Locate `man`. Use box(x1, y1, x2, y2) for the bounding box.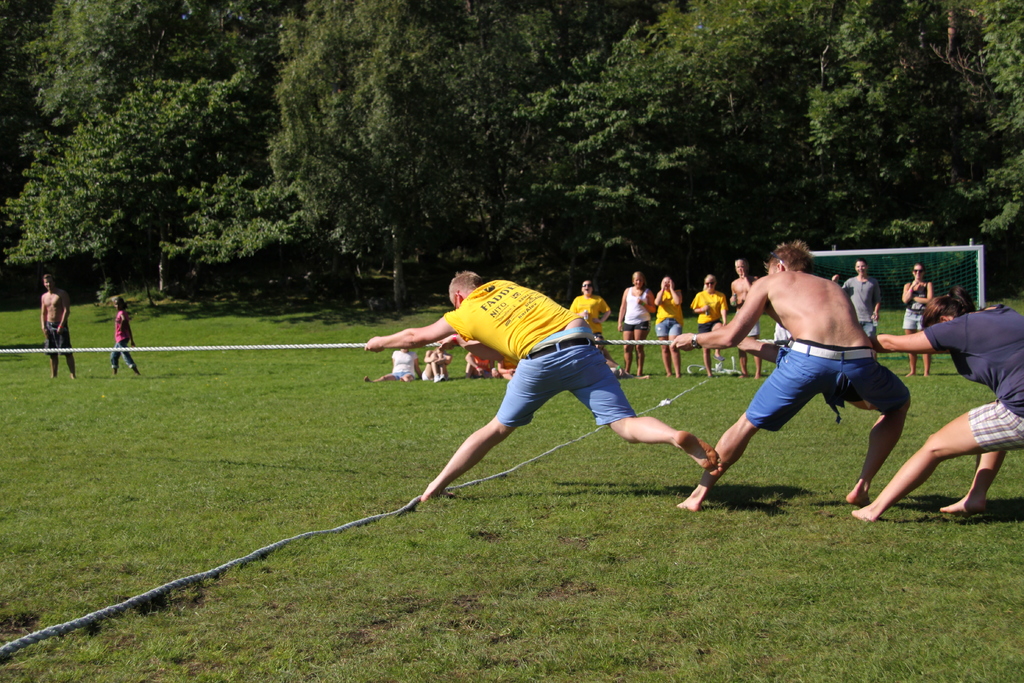
box(726, 262, 761, 382).
